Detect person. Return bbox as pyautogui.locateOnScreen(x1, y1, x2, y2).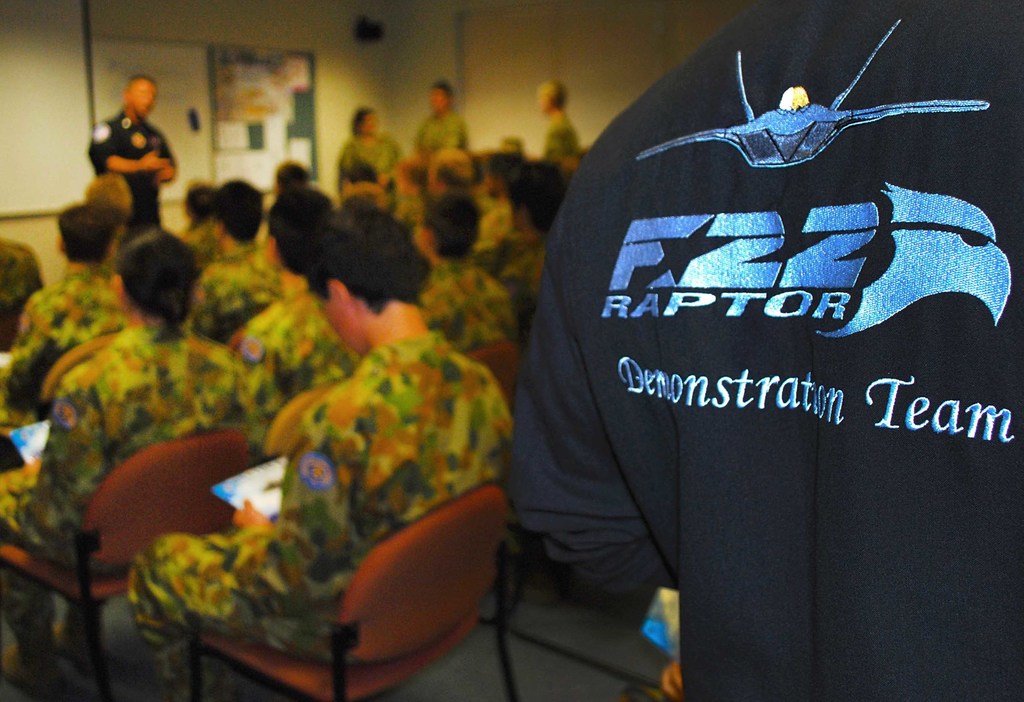
pyautogui.locateOnScreen(168, 177, 242, 260).
